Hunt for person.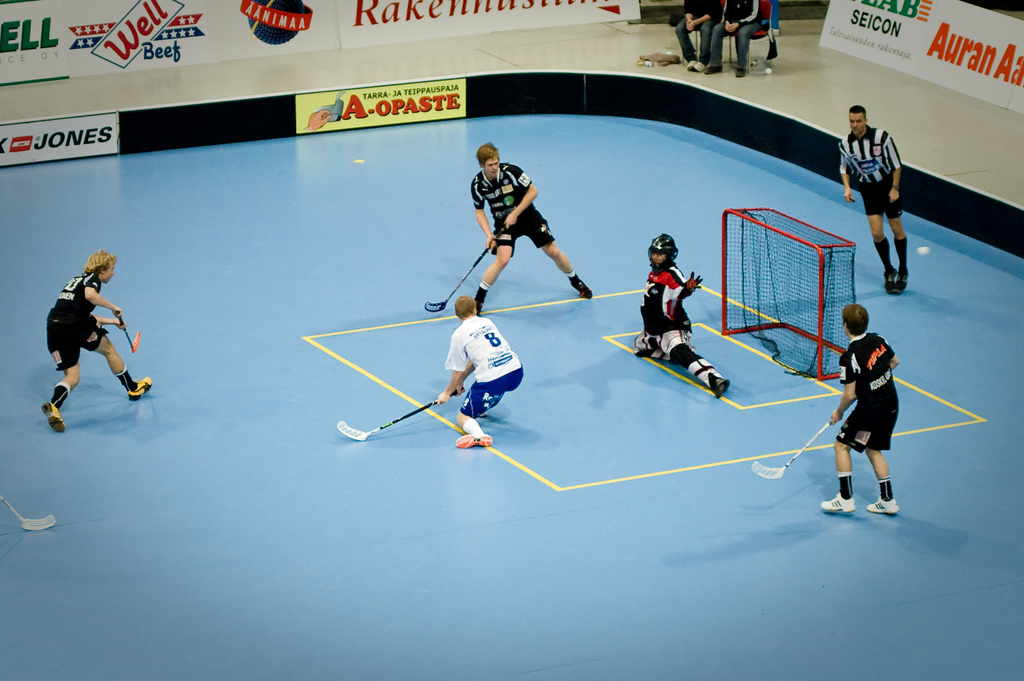
Hunted down at BBox(435, 297, 522, 447).
